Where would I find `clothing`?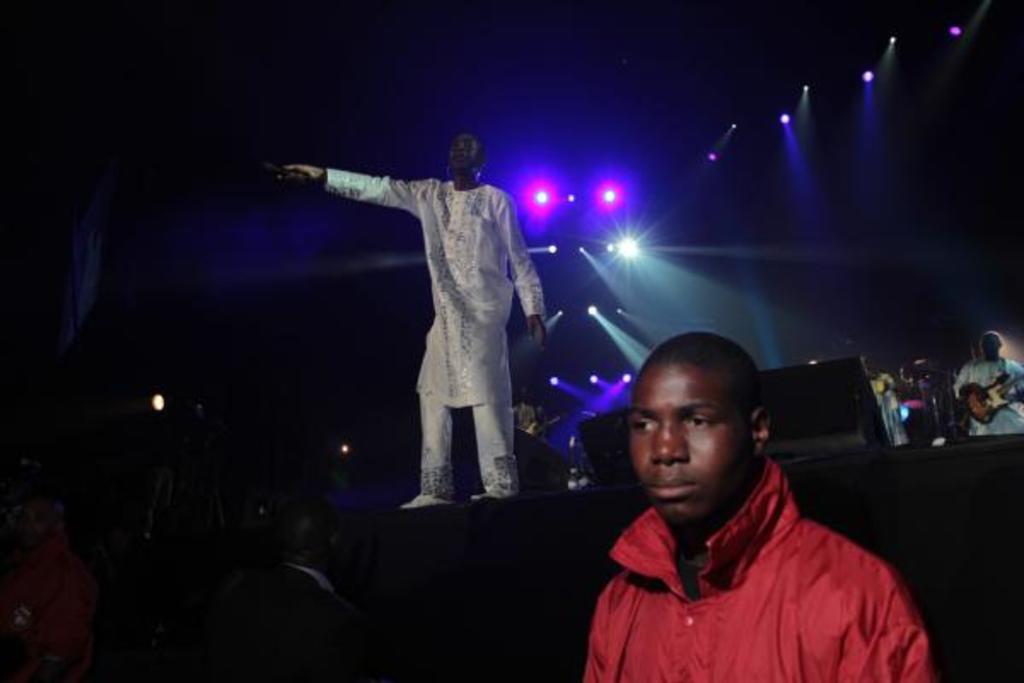
At bbox=[884, 386, 911, 447].
